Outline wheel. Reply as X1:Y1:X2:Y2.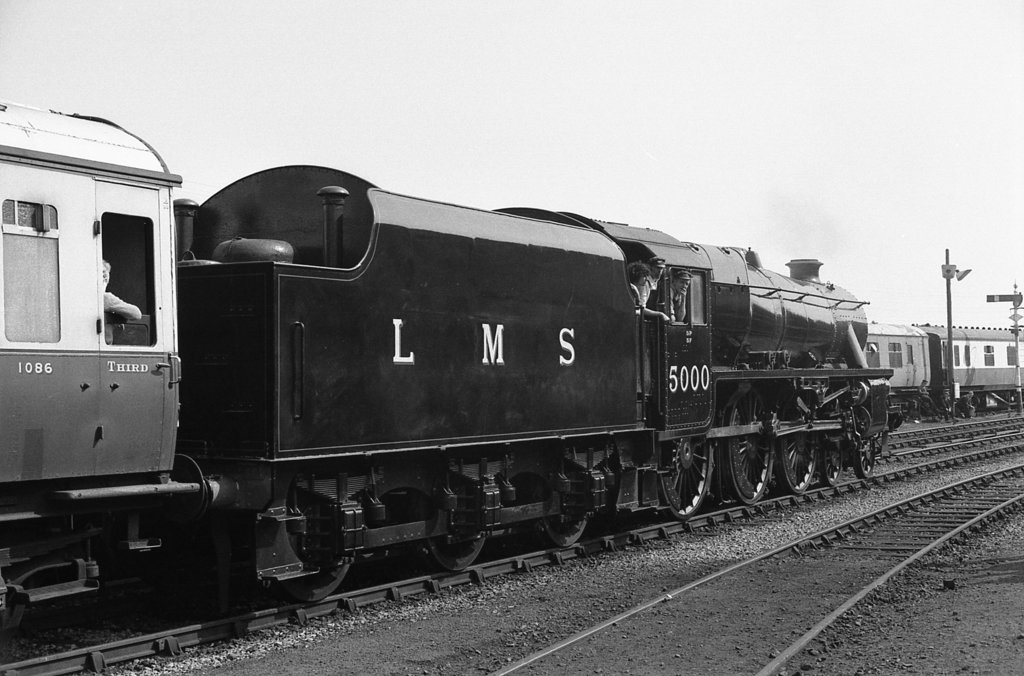
424:486:488:574.
